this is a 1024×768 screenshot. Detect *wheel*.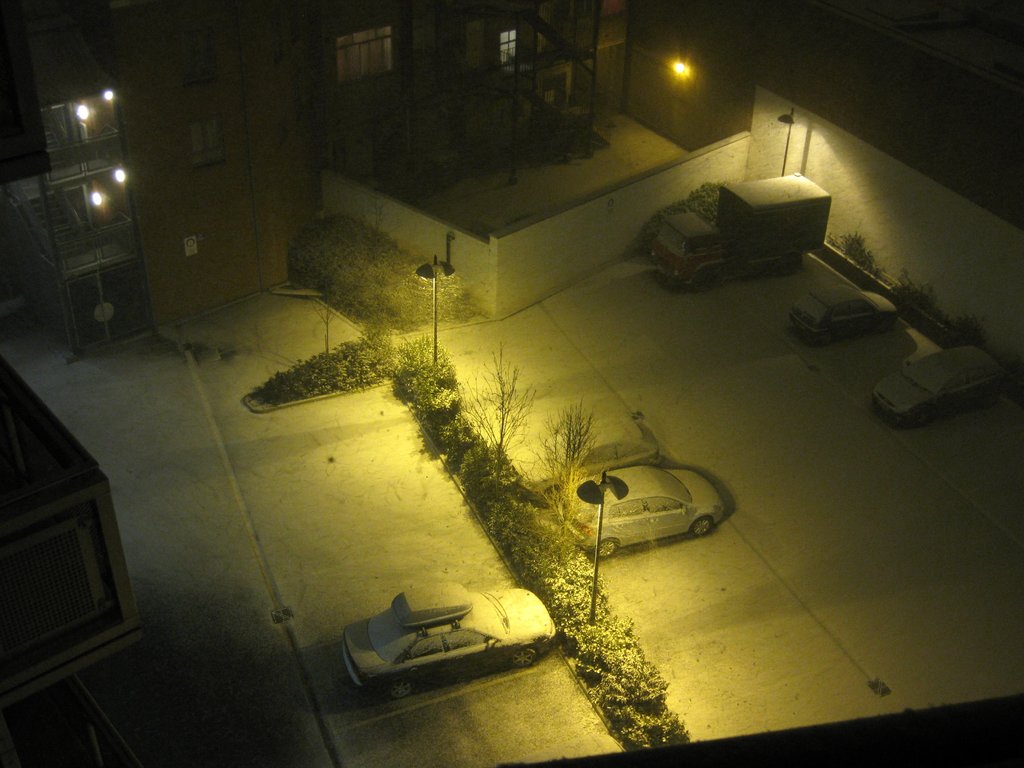
bbox=[596, 537, 619, 559].
